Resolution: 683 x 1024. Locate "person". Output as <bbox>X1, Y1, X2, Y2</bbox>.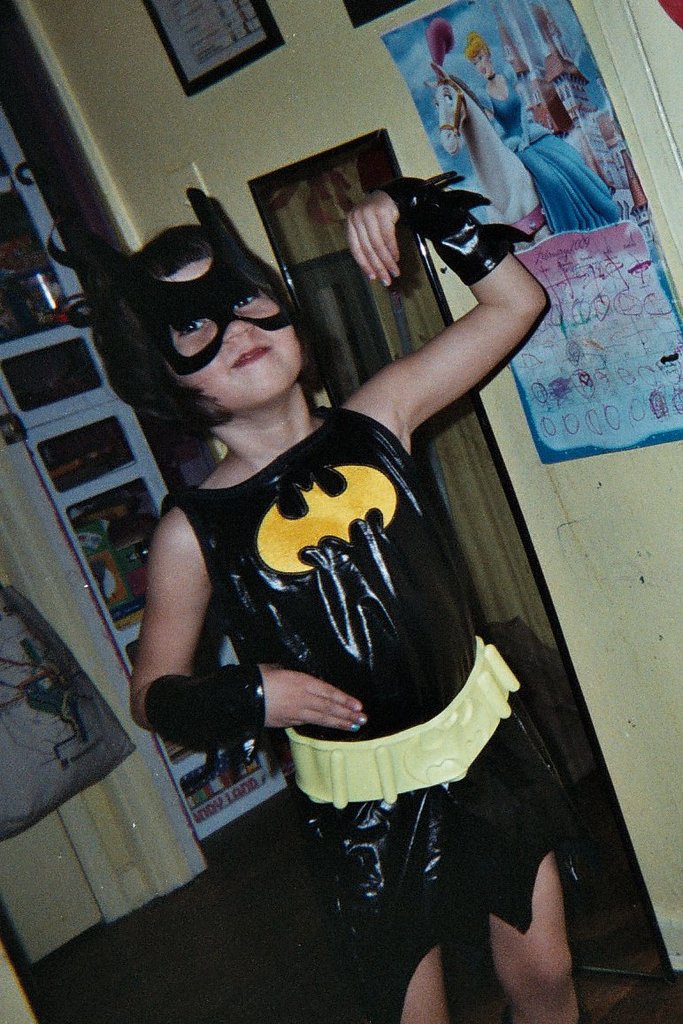
<bbox>51, 184, 581, 1023</bbox>.
